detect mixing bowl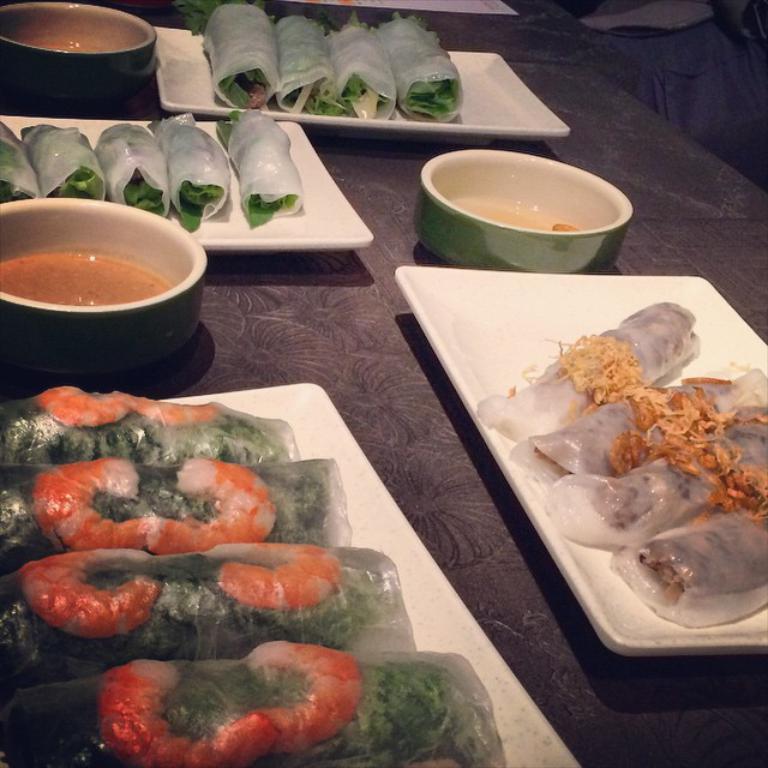
box=[403, 134, 619, 262]
